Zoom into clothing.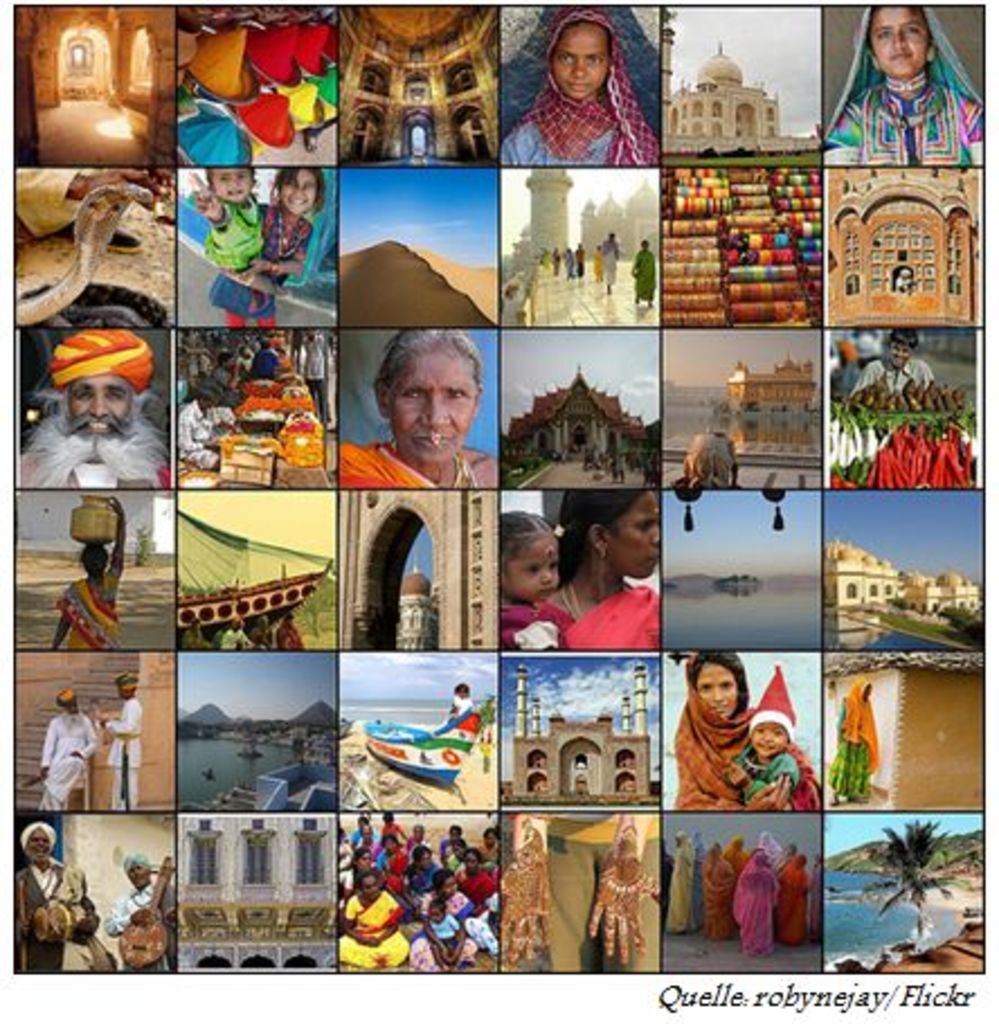
Zoom target: l=446, t=691, r=473, b=720.
